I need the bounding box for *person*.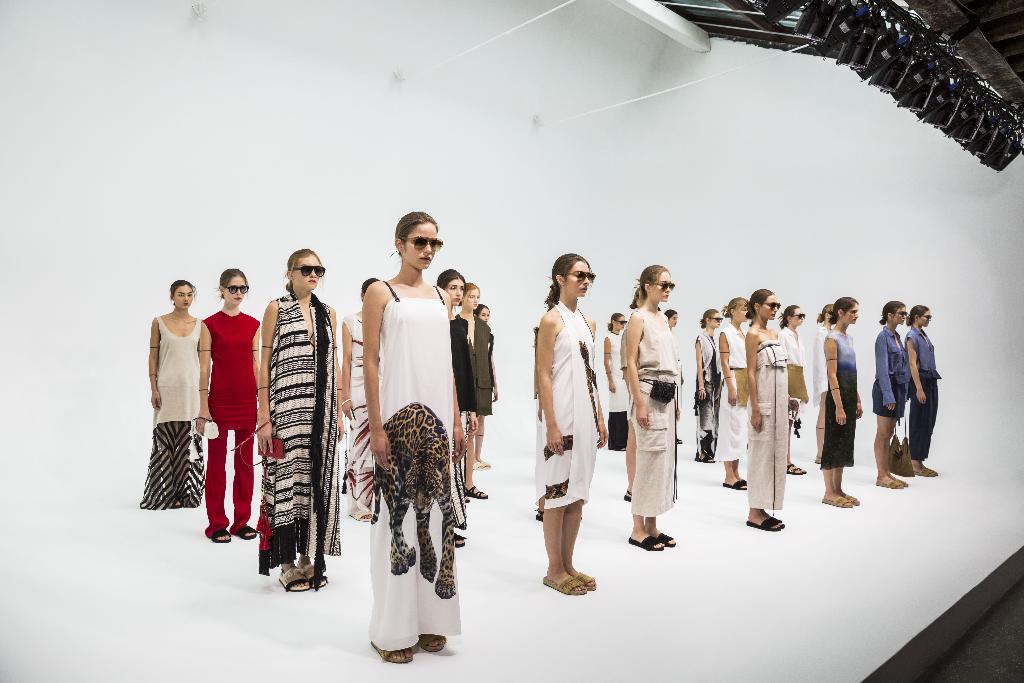
Here it is: 813,304,836,470.
